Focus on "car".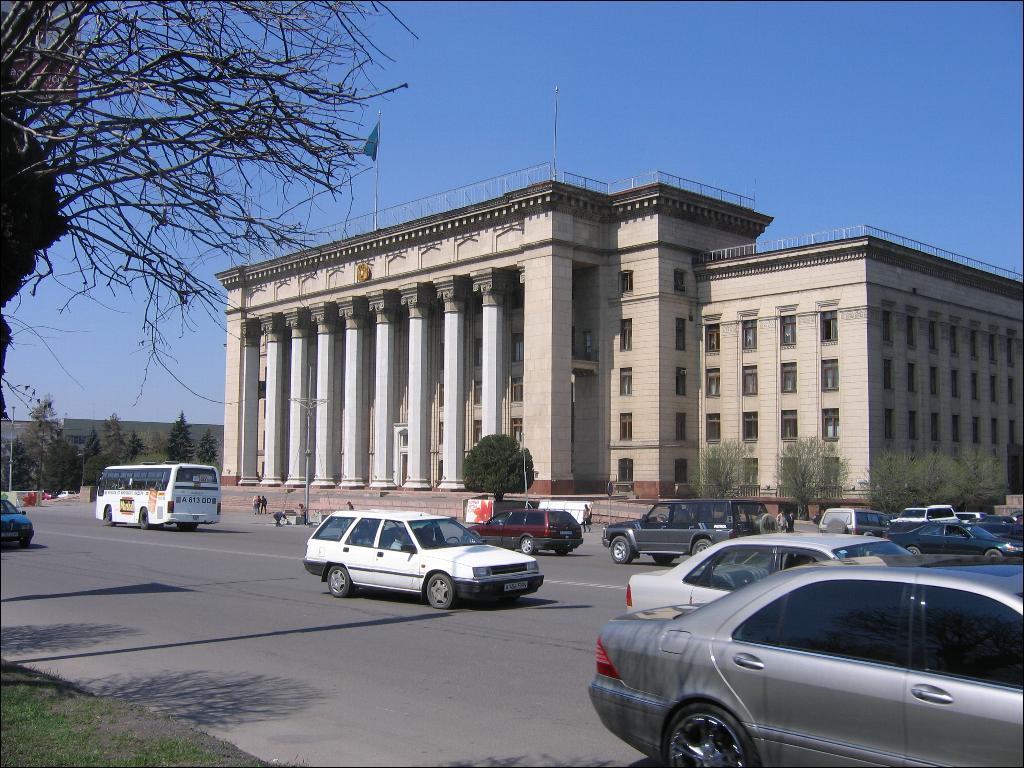
Focused at (left=0, top=500, right=35, bottom=551).
